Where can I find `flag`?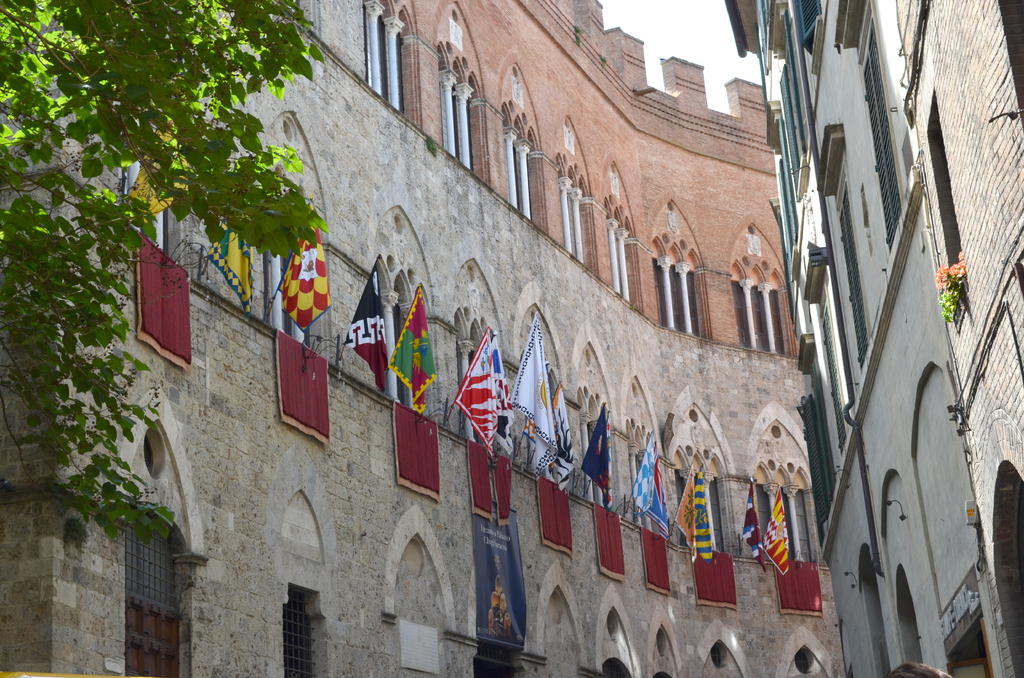
You can find it at bbox=(692, 464, 719, 563).
